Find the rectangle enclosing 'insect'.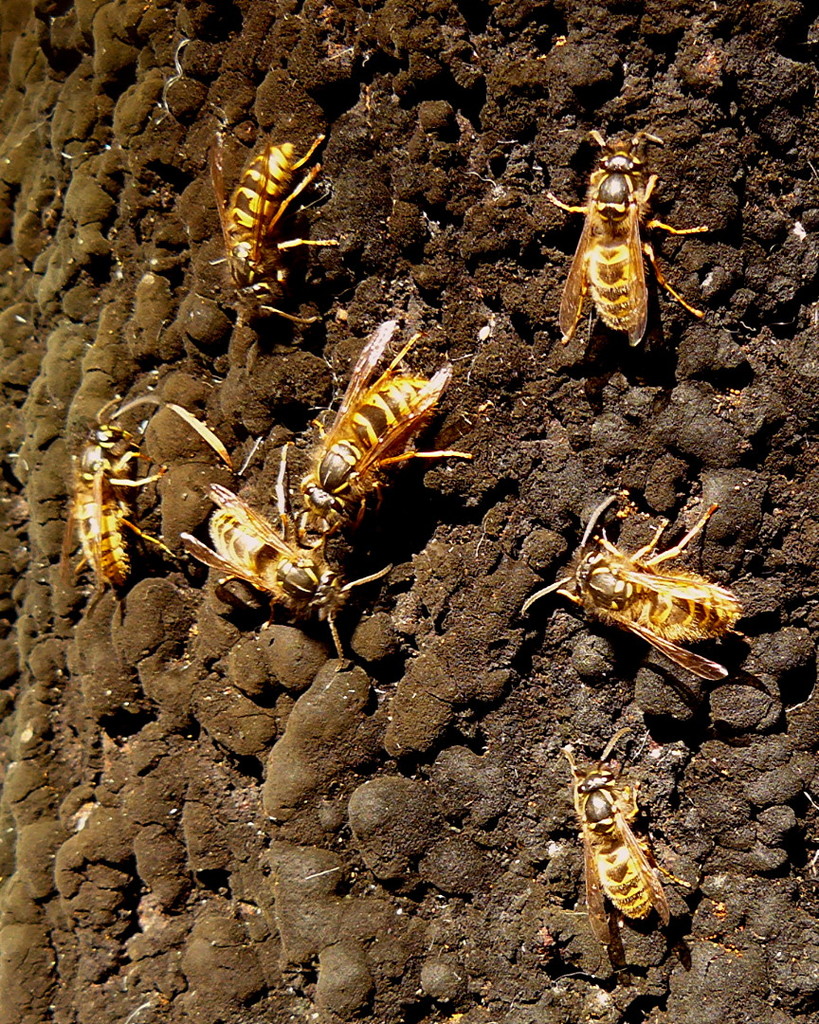
524/498/751/680.
